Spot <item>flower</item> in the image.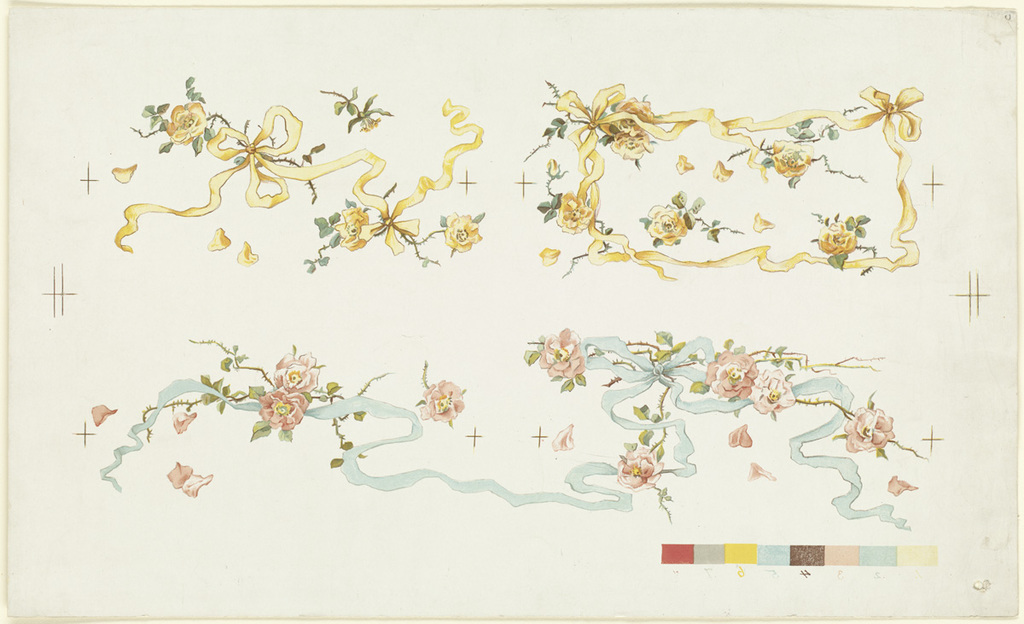
<item>flower</item> found at 554, 192, 590, 232.
